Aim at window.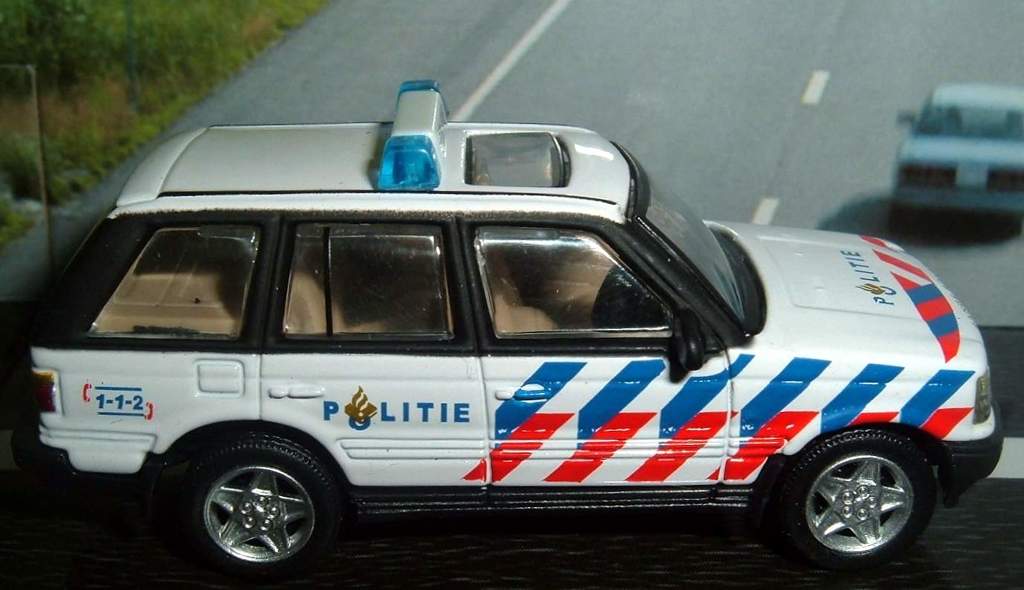
Aimed at Rect(93, 227, 264, 338).
